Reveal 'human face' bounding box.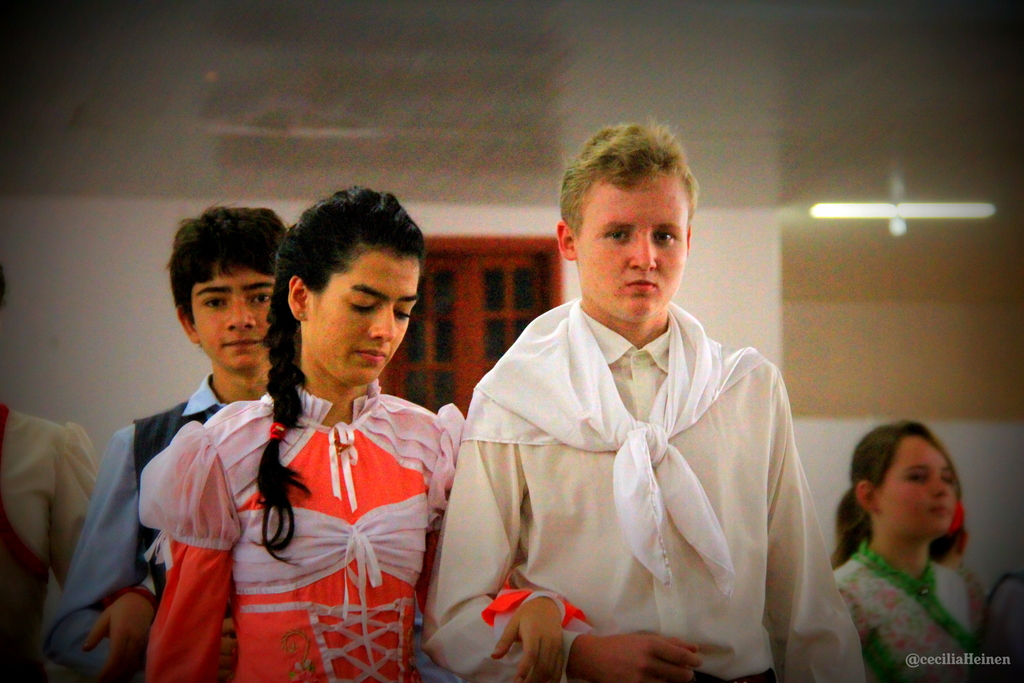
Revealed: 572 168 689 319.
